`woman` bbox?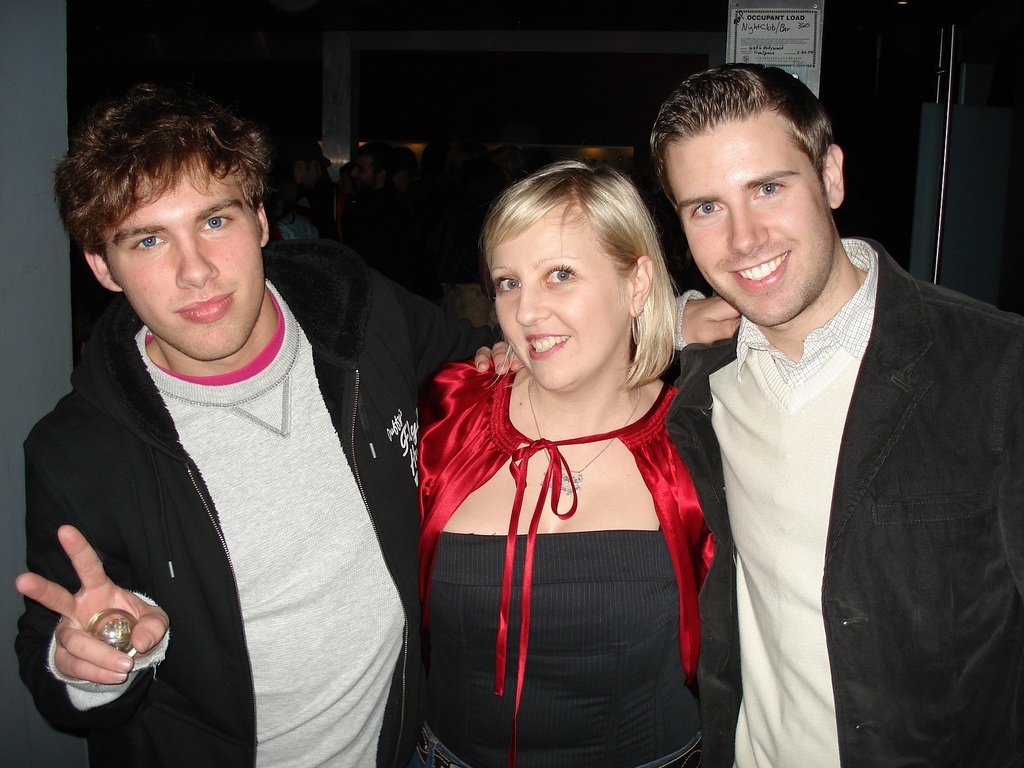
[left=414, top=158, right=730, bottom=767]
